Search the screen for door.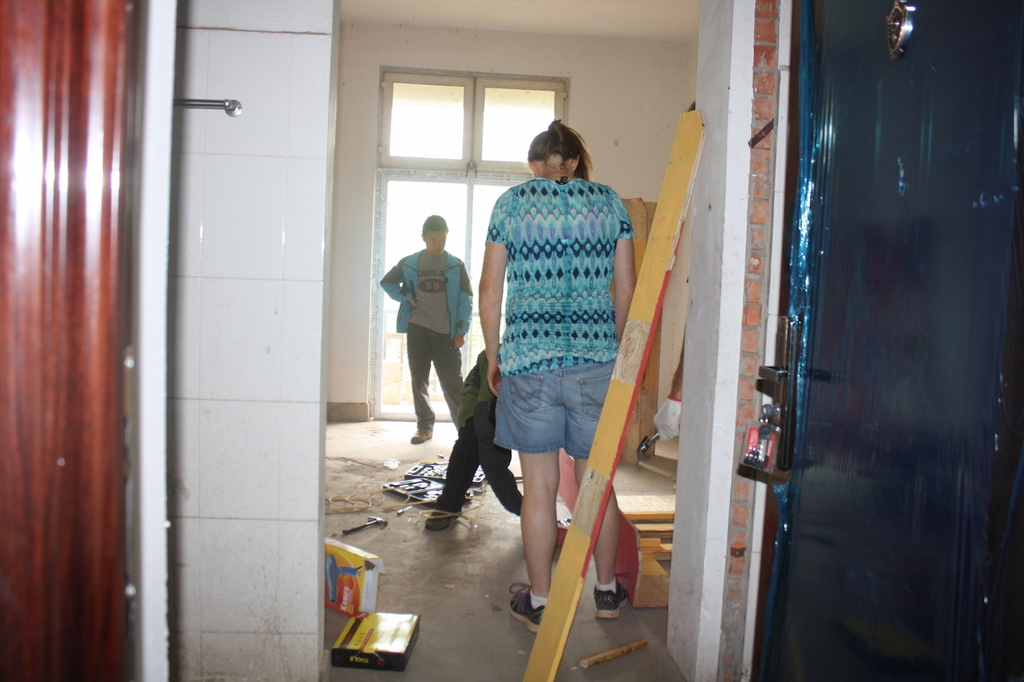
Found at <box>373,172,536,414</box>.
